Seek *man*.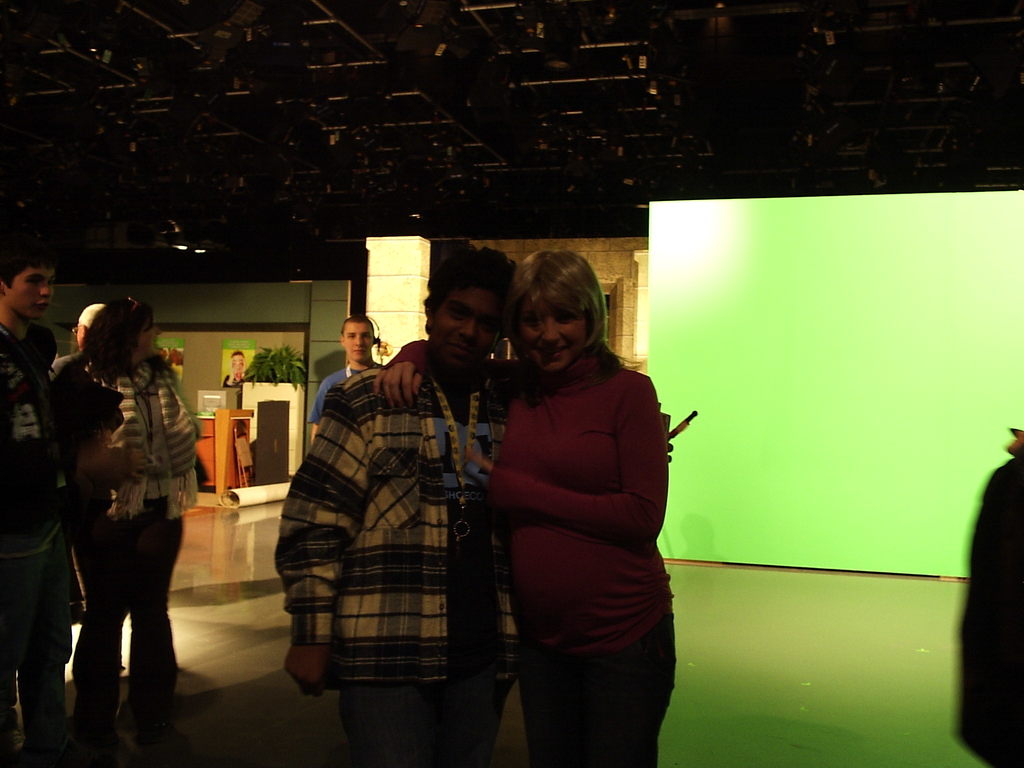
(left=306, top=317, right=385, bottom=442).
